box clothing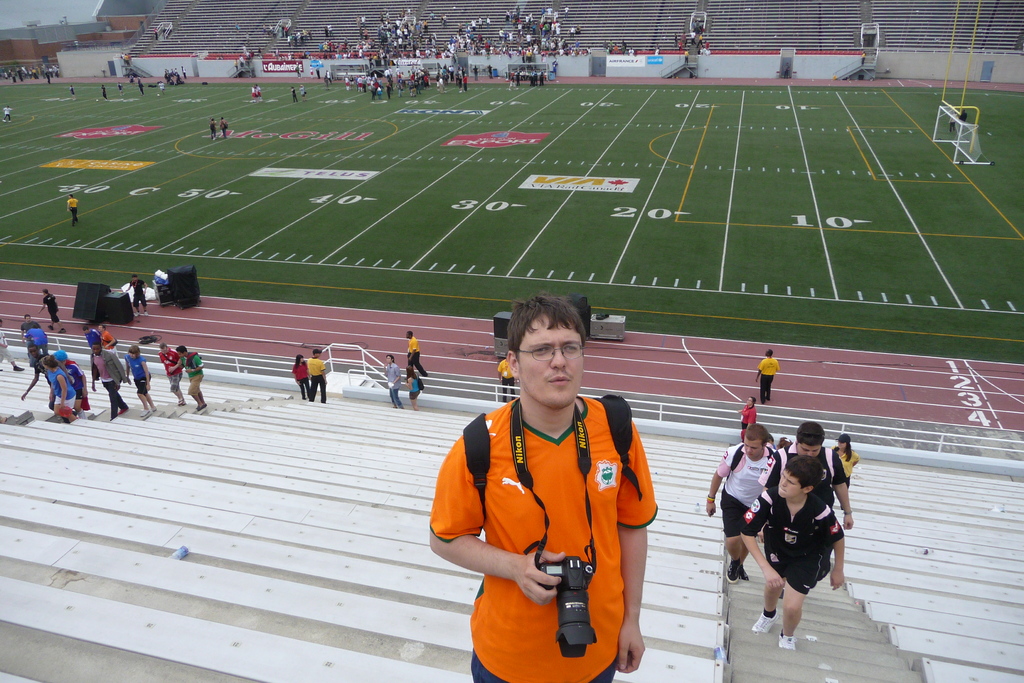
bbox(305, 359, 324, 383)
